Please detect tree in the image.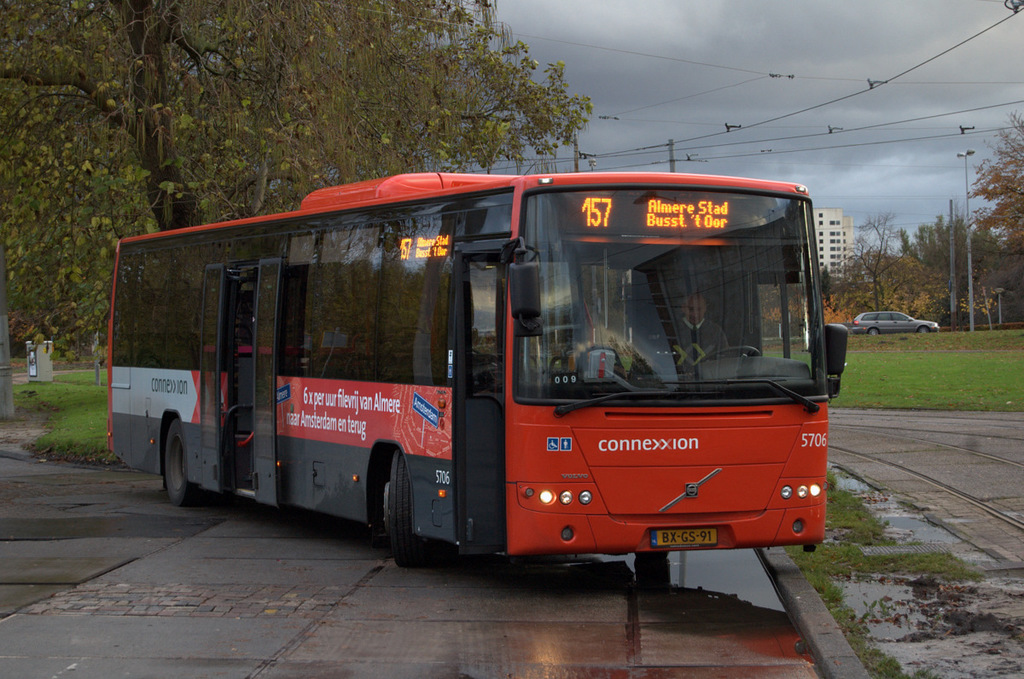
(x1=969, y1=244, x2=1020, y2=316).
